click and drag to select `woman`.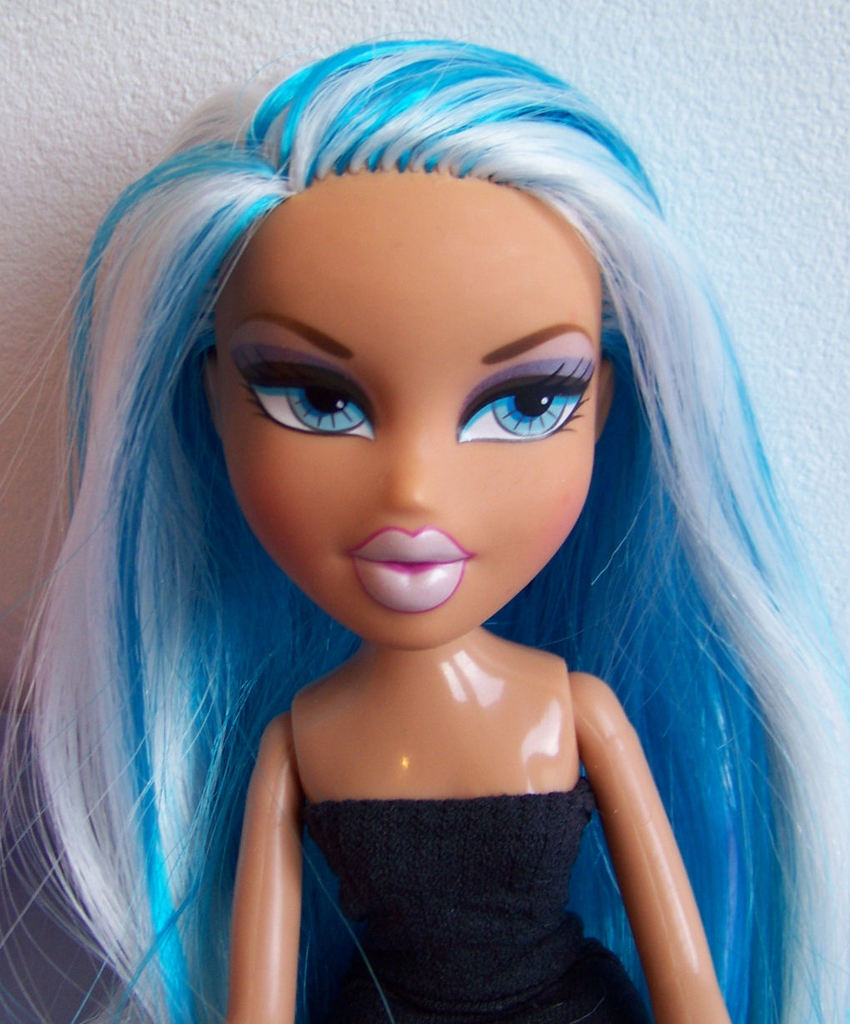
Selection: 8/30/822/1023.
